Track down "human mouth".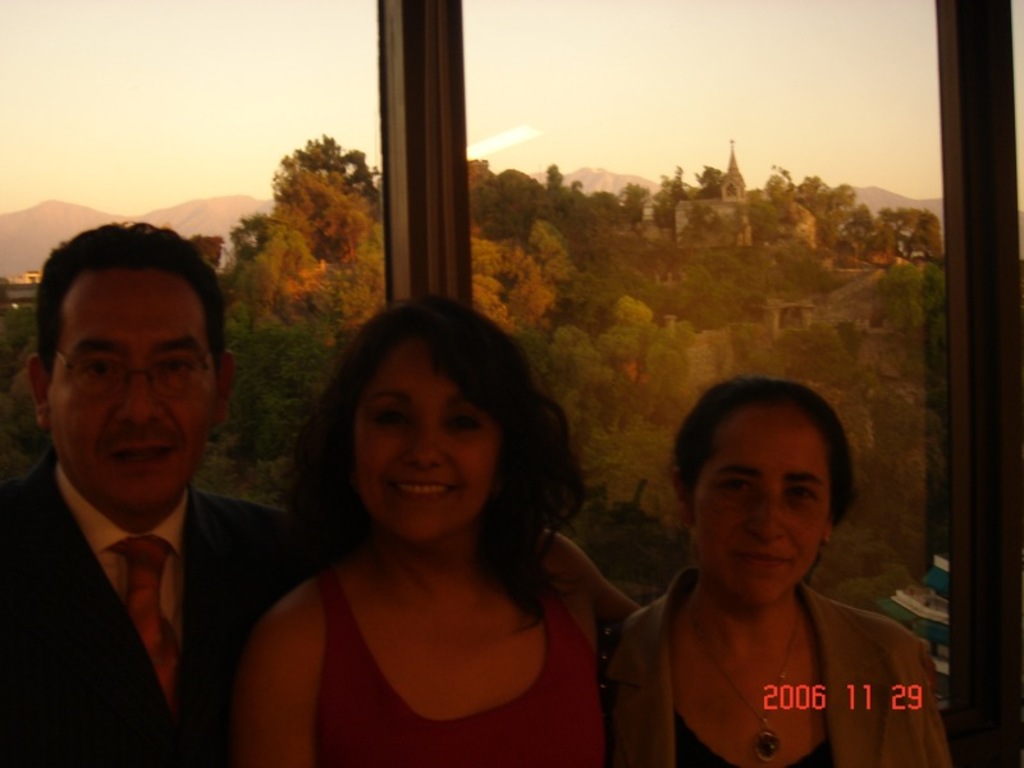
Tracked to locate(114, 438, 182, 480).
